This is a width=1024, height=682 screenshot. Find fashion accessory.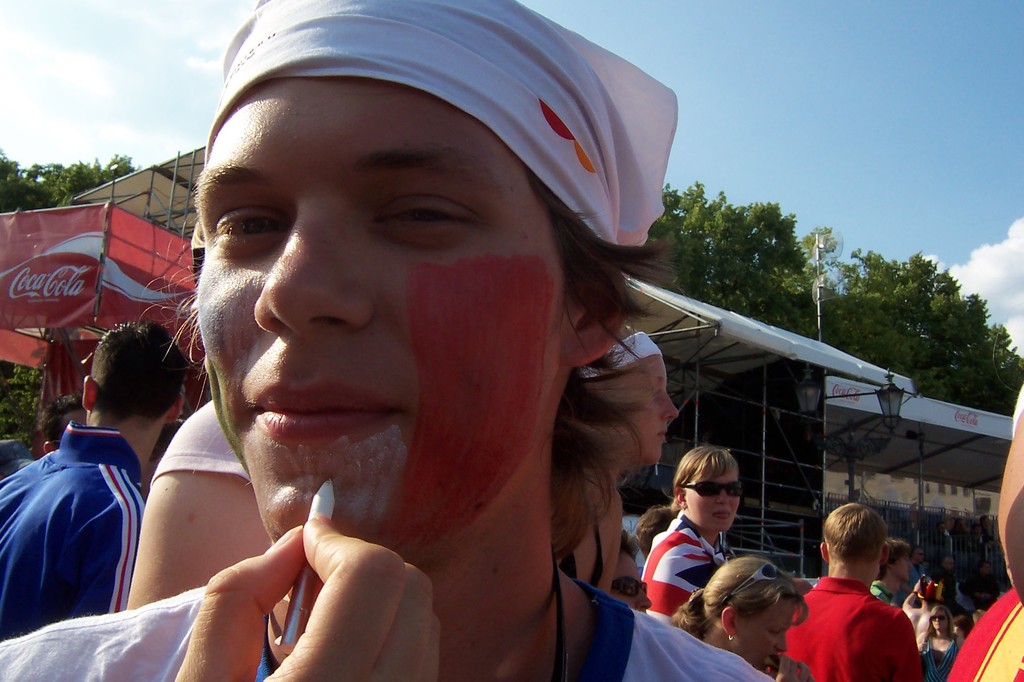
Bounding box: x1=722, y1=567, x2=780, y2=611.
